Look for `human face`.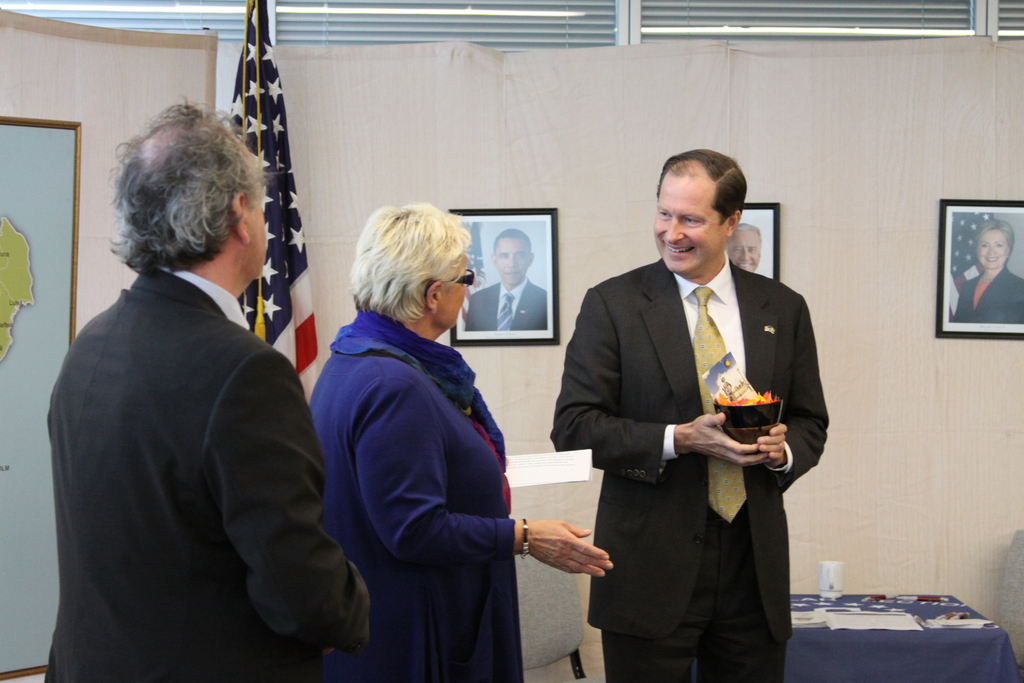
Found: [494, 236, 525, 283].
